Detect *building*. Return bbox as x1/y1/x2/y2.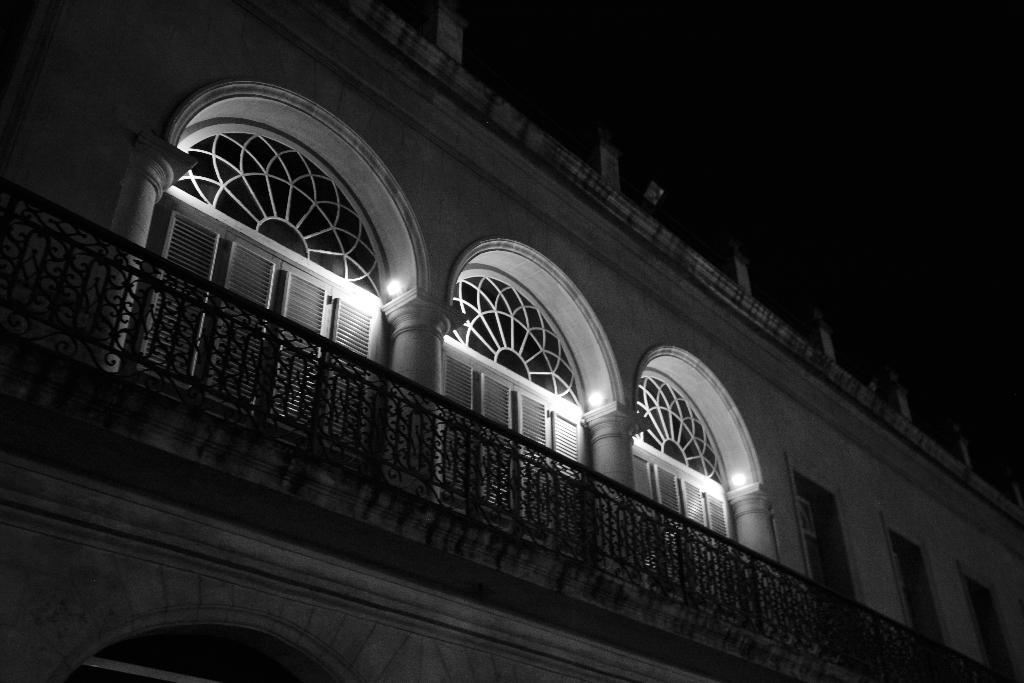
0/0/1023/682.
